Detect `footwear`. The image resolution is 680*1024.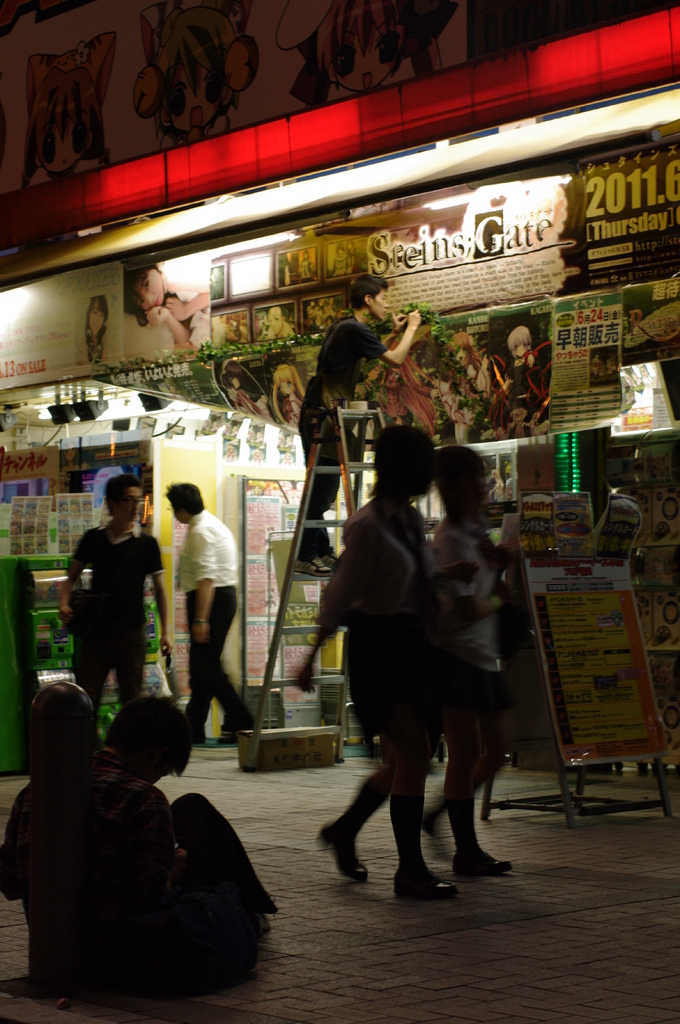
l=189, t=723, r=203, b=746.
